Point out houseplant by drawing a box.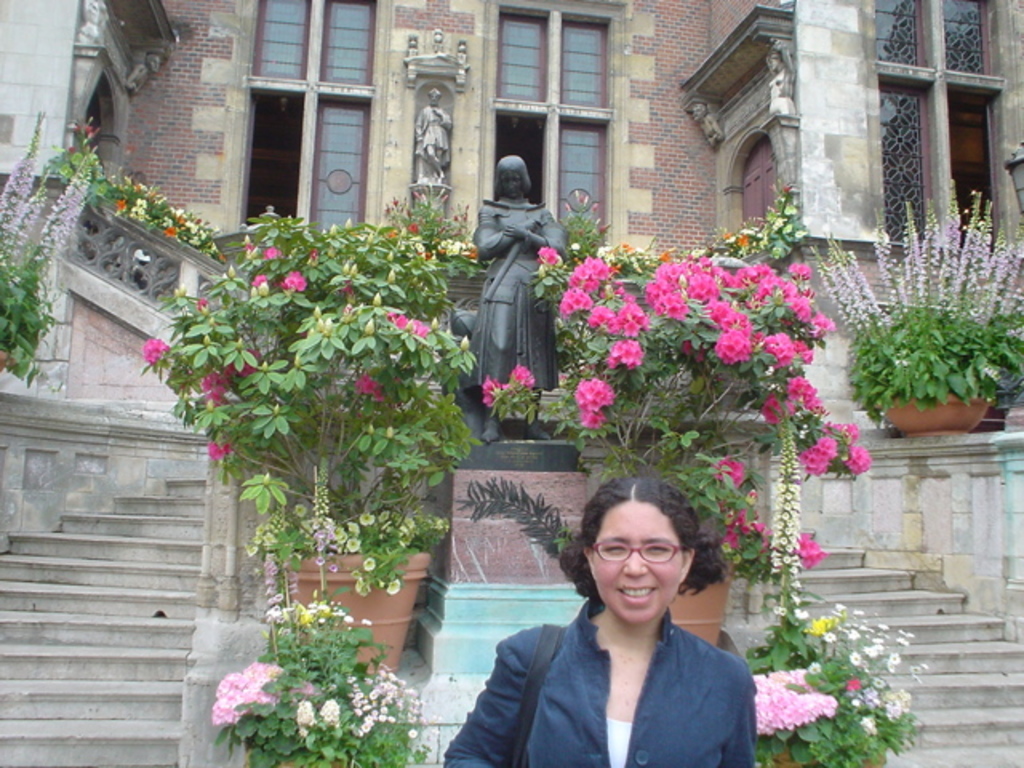
<bbox>144, 235, 477, 669</bbox>.
